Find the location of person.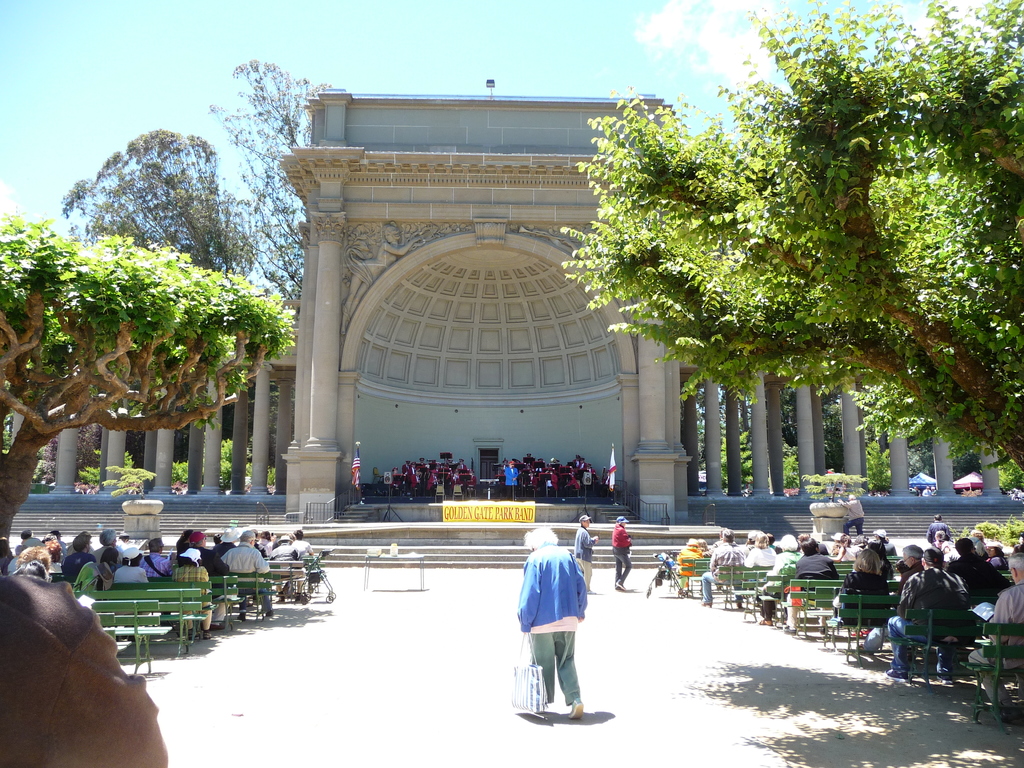
Location: bbox=(262, 531, 276, 564).
